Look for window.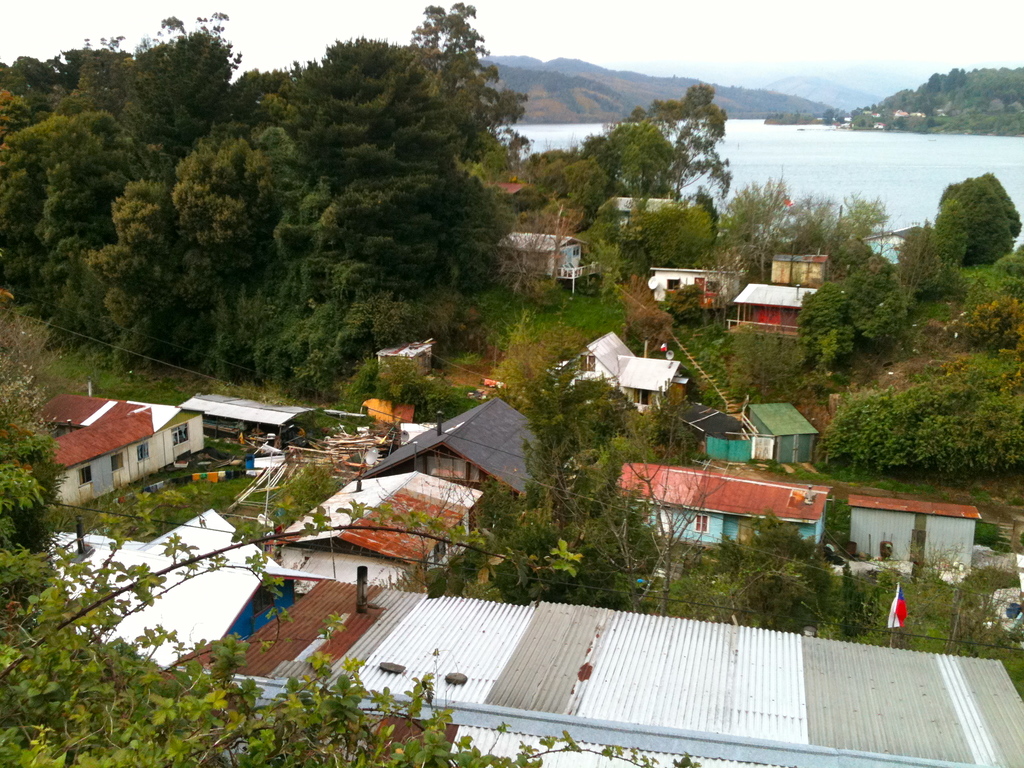
Found: x1=698, y1=284, x2=719, y2=294.
